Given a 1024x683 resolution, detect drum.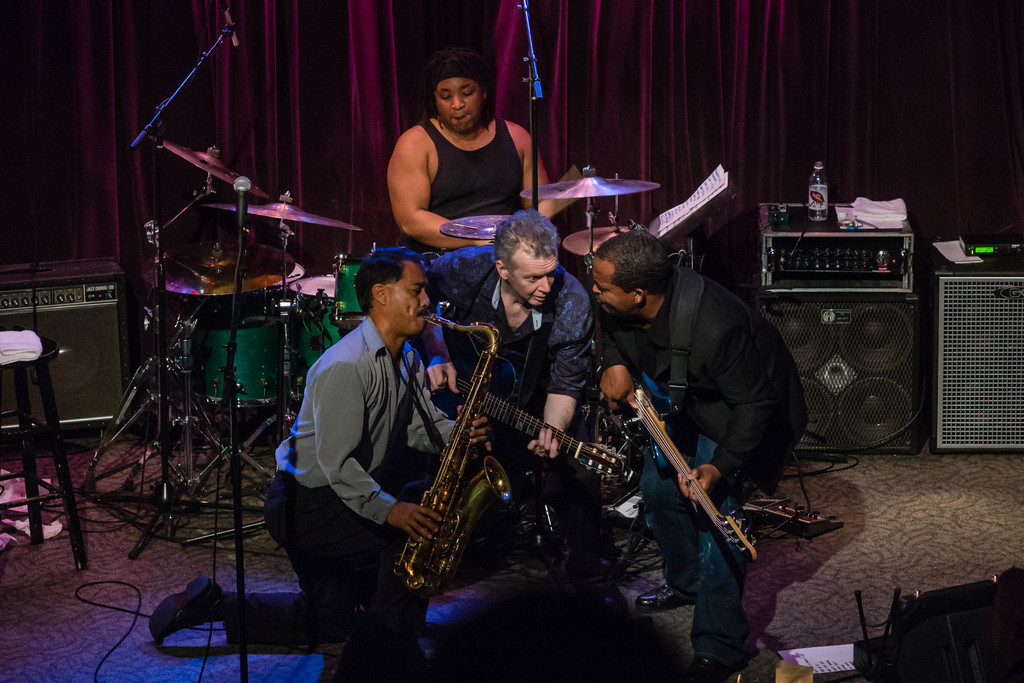
crop(283, 276, 335, 424).
